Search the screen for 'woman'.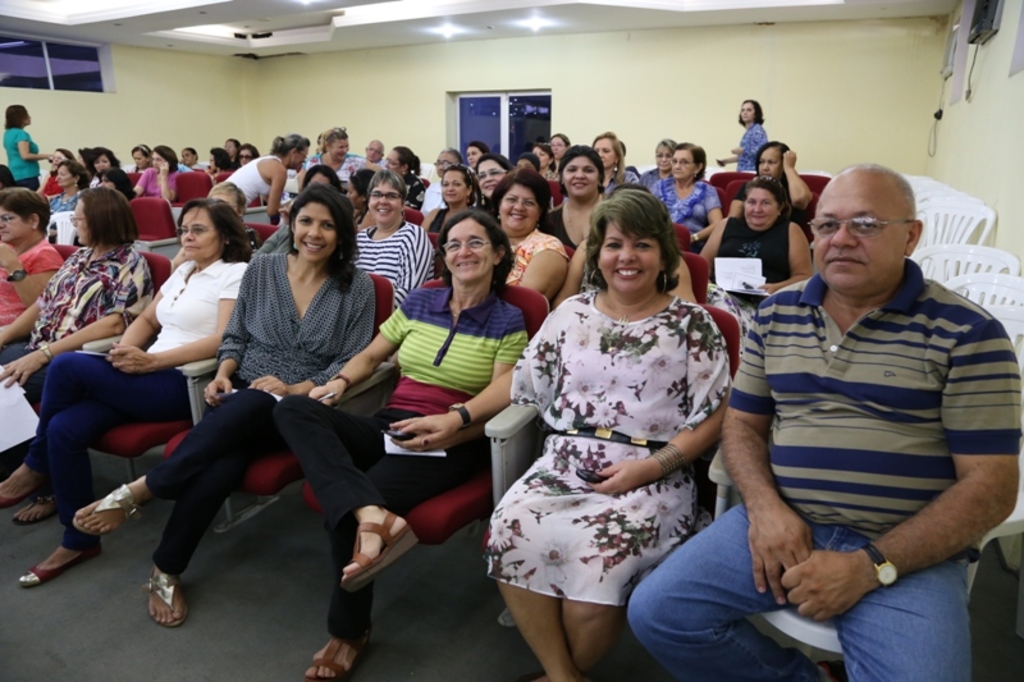
Found at pyautogui.locateOnScreen(703, 180, 810, 335).
